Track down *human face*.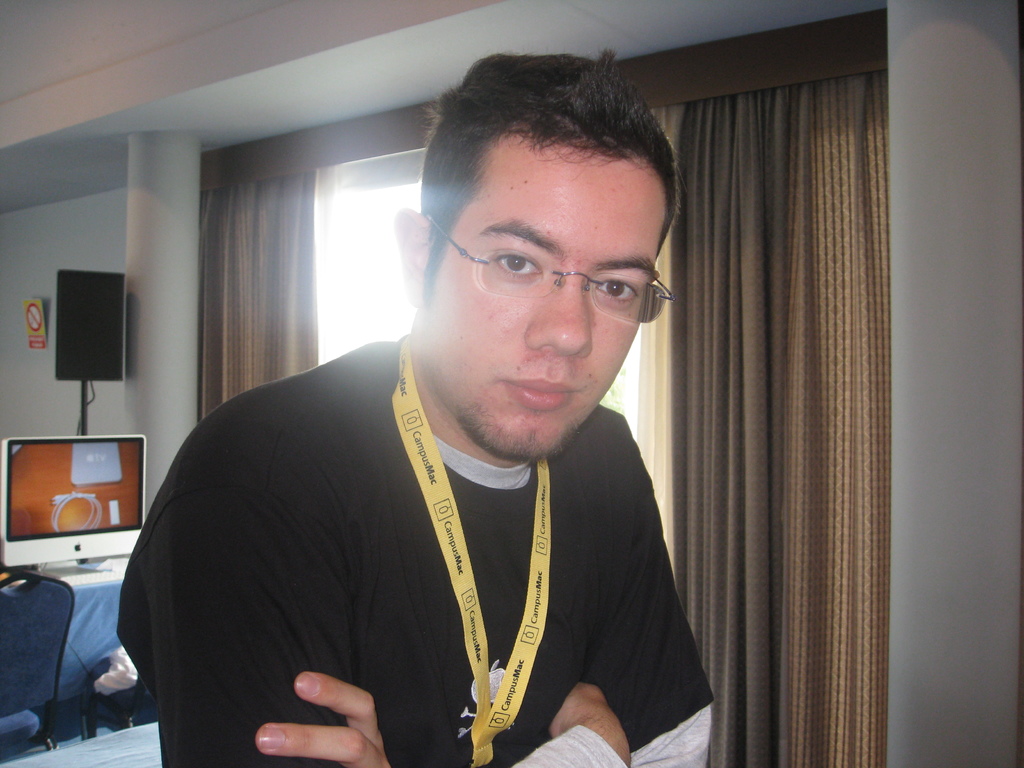
Tracked to <bbox>415, 132, 675, 461</bbox>.
